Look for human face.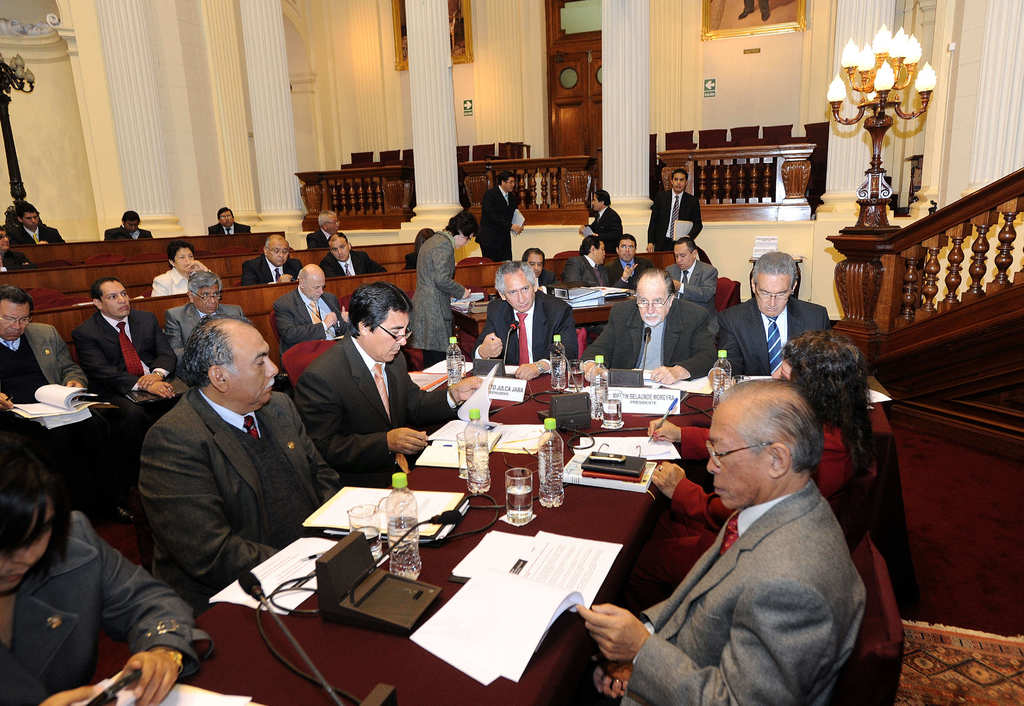
Found: [left=269, top=237, right=289, bottom=265].
